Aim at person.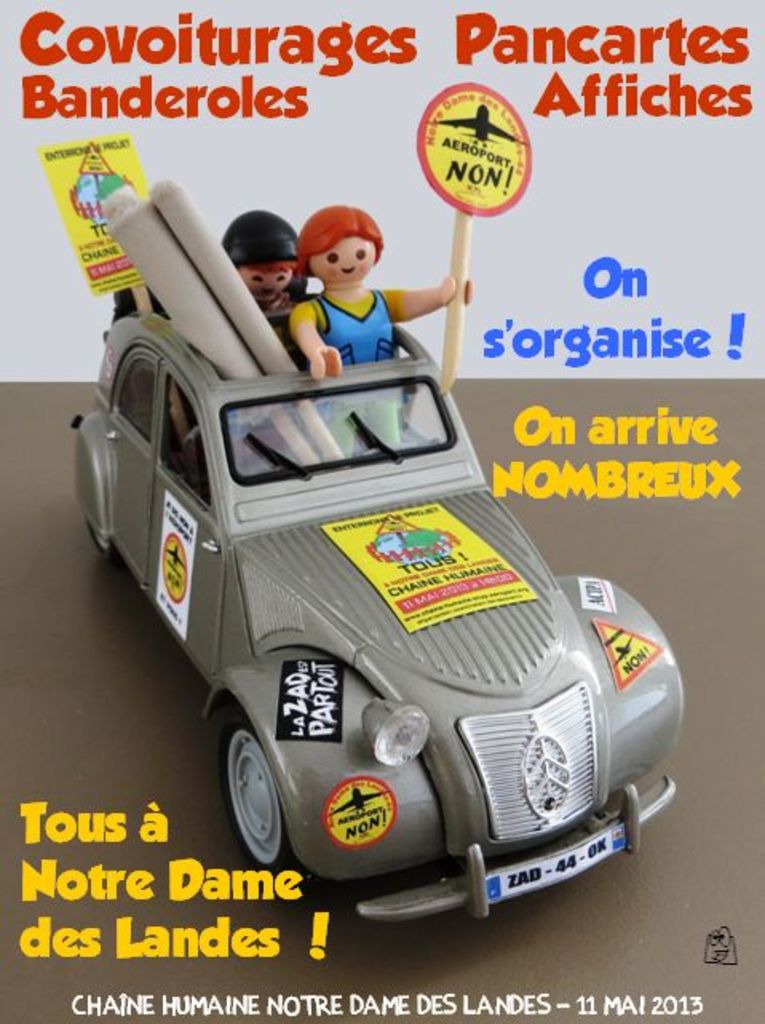
Aimed at crop(225, 200, 302, 329).
